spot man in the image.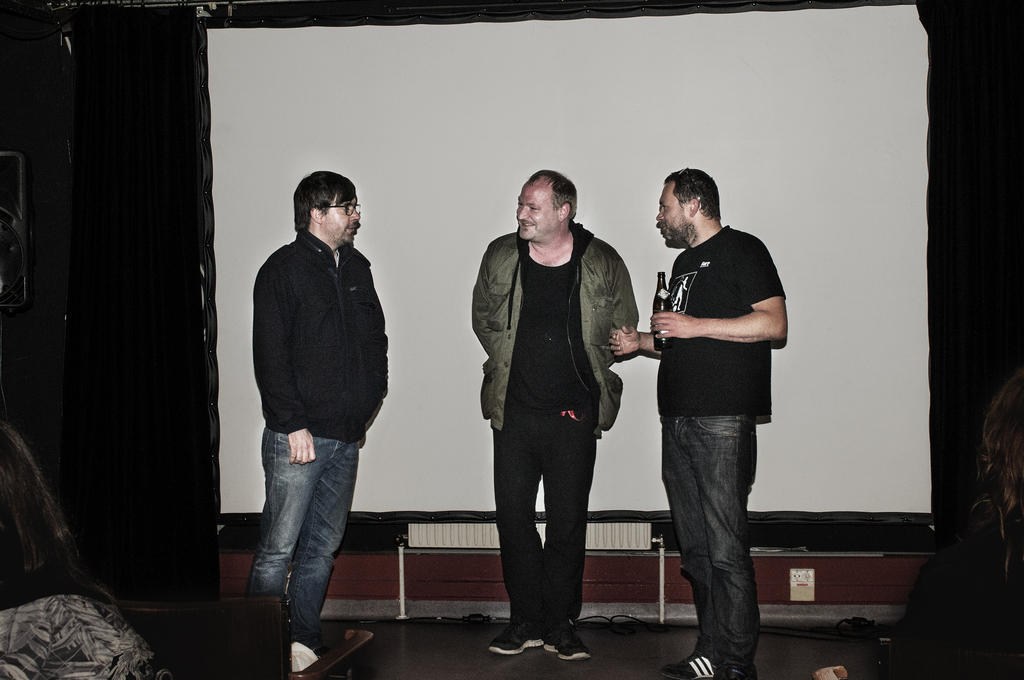
man found at <box>244,171,388,642</box>.
